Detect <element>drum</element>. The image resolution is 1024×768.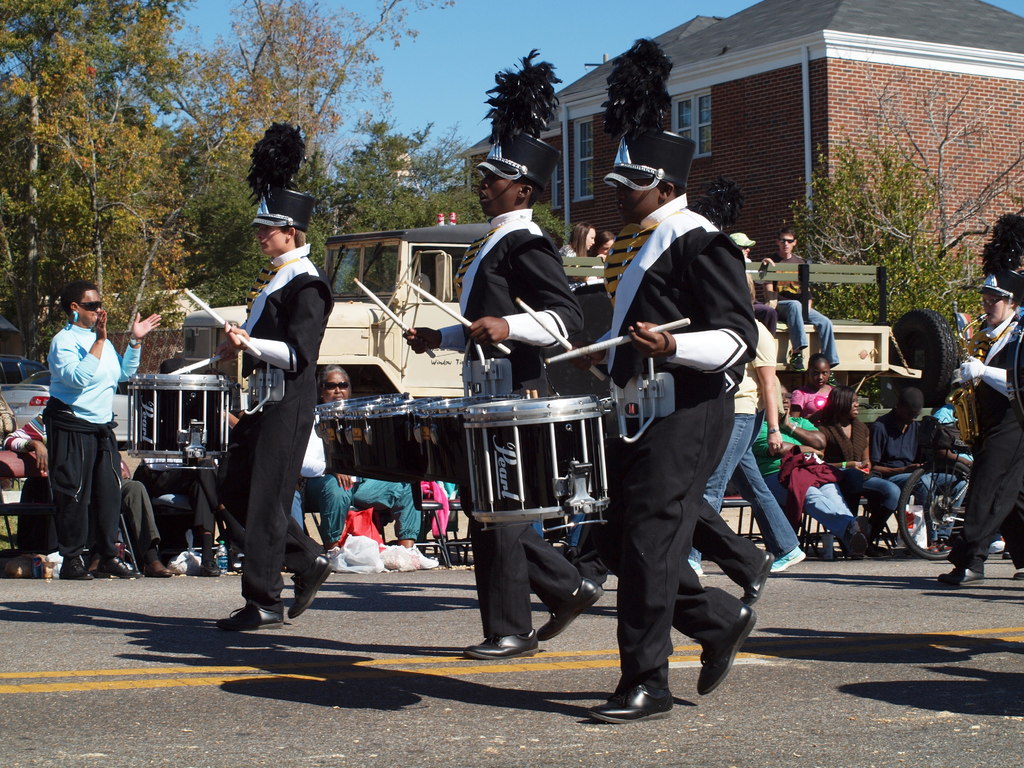
Rect(315, 397, 388, 476).
